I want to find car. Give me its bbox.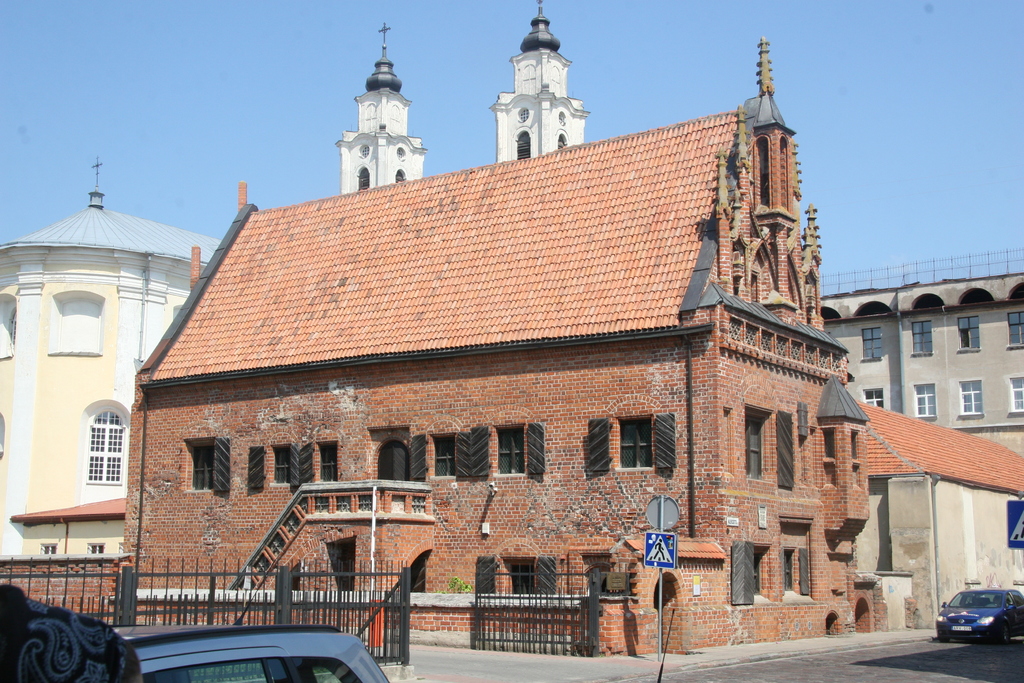
127/624/393/682.
